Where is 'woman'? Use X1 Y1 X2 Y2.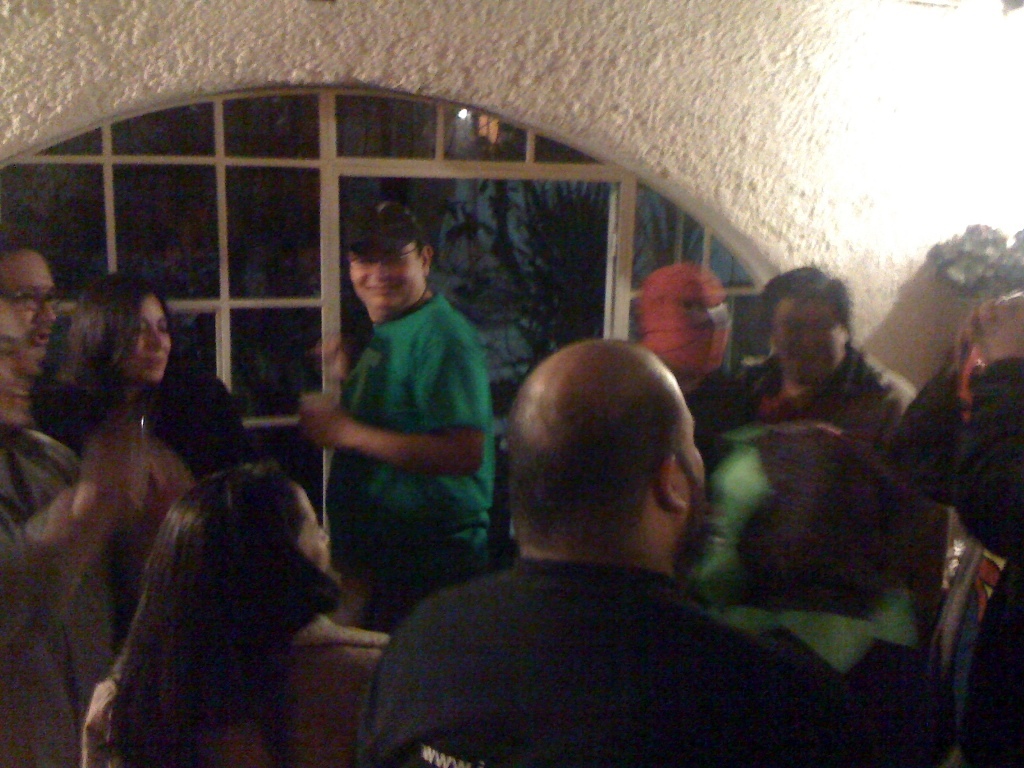
43 269 266 507.
